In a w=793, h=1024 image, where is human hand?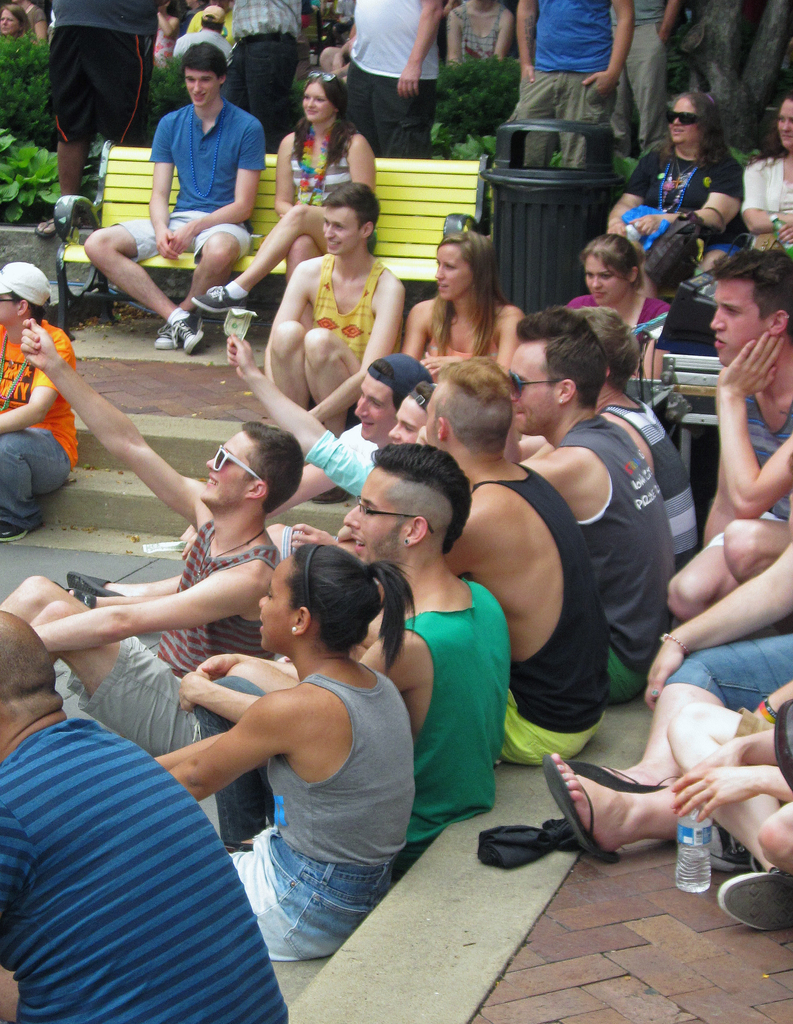
box=[518, 64, 537, 87].
